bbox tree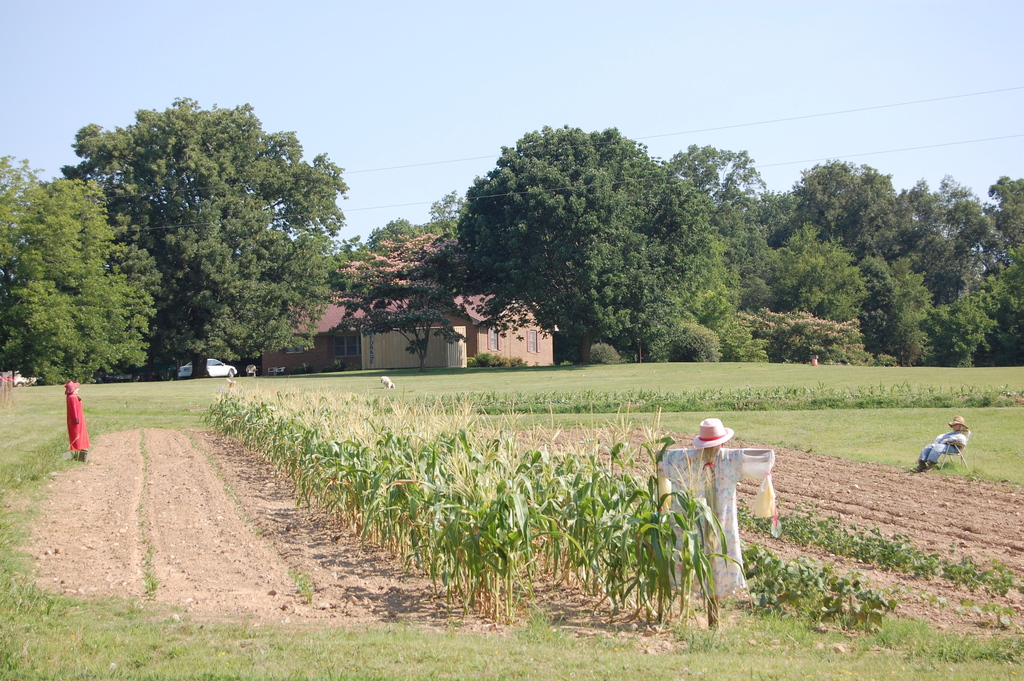
454 121 683 357
